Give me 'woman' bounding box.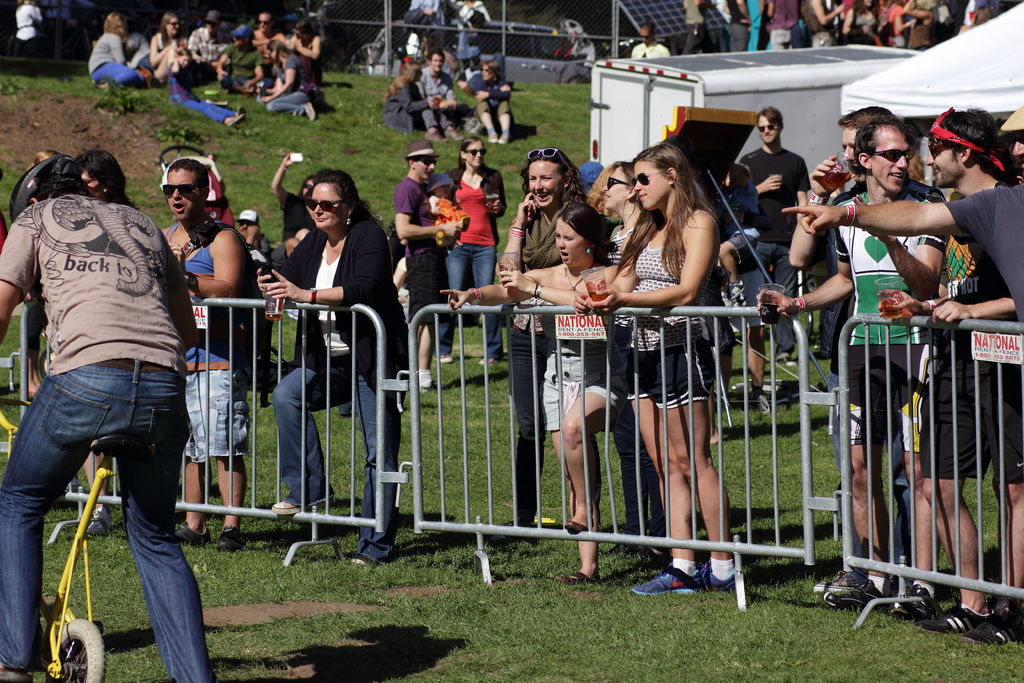
region(149, 10, 189, 84).
